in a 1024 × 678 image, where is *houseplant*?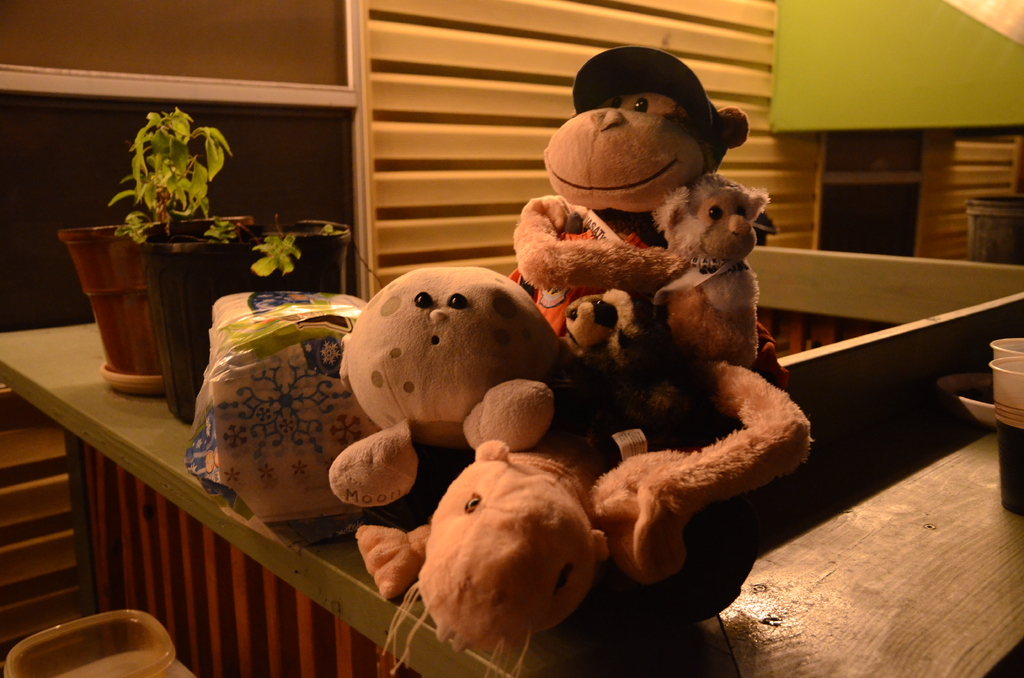
[x1=54, y1=134, x2=253, y2=392].
